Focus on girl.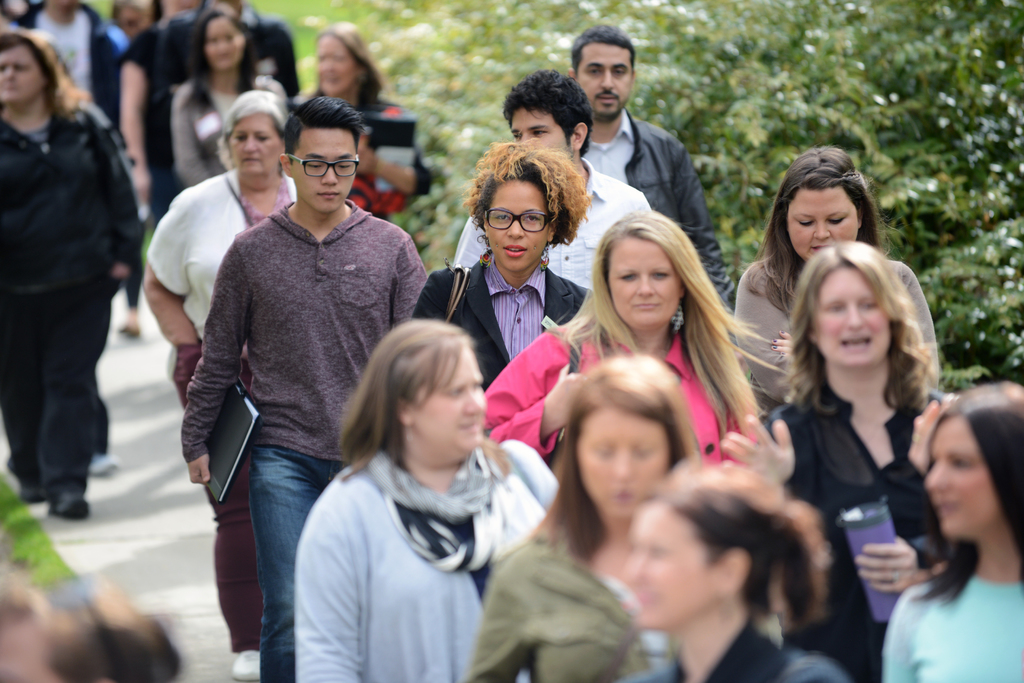
Focused at rect(486, 207, 763, 457).
